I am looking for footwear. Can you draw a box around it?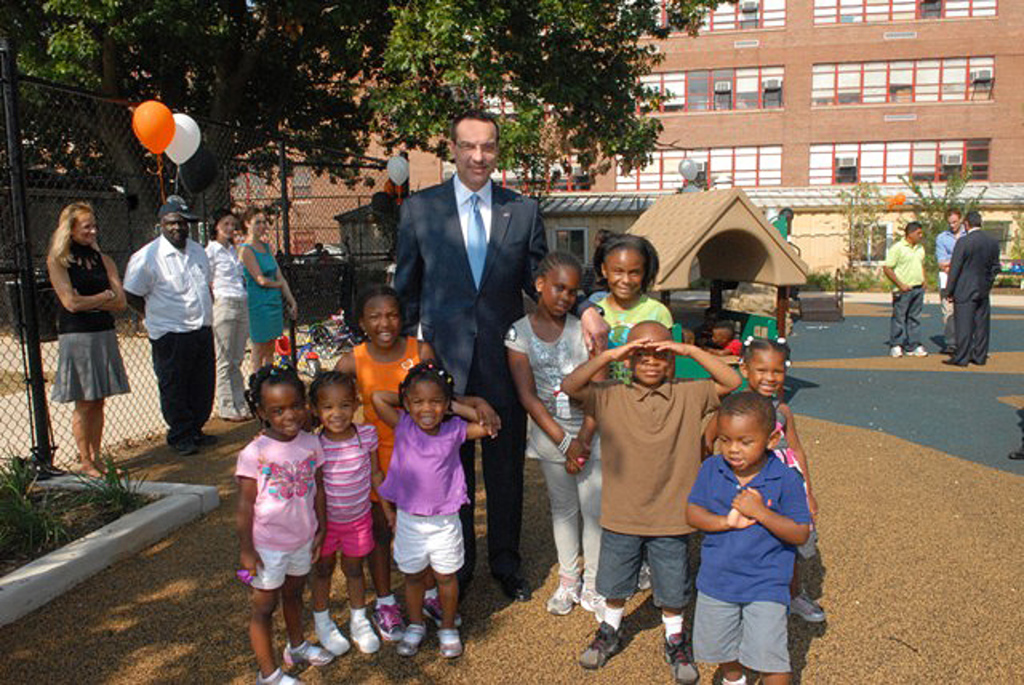
Sure, the bounding box is region(939, 360, 963, 367).
